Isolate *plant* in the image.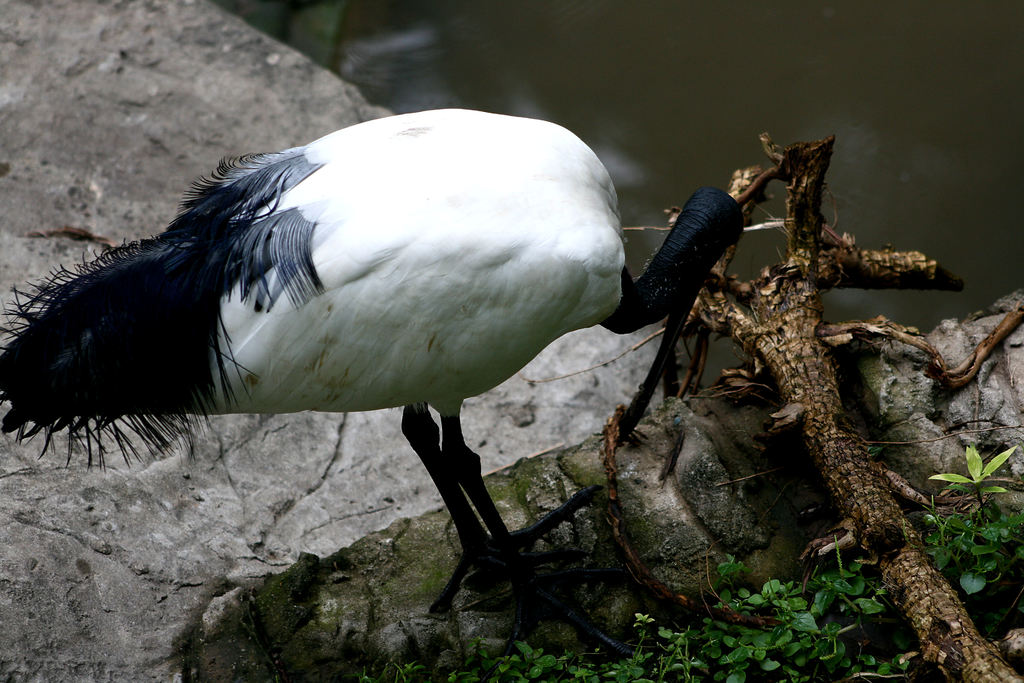
Isolated region: <bbox>914, 449, 1022, 592</bbox>.
